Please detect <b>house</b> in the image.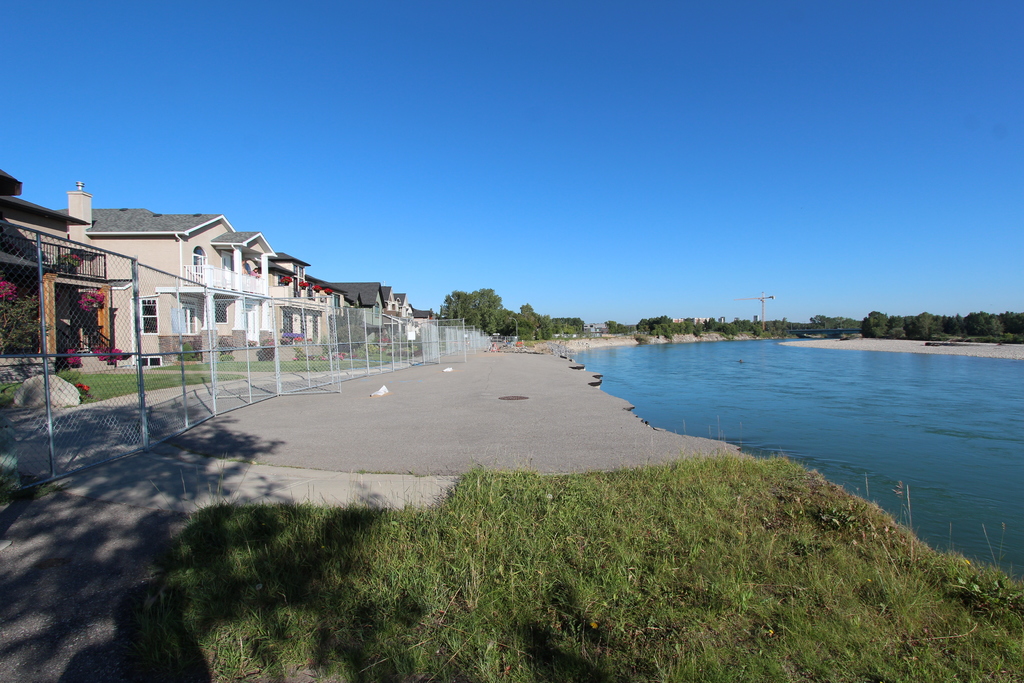
312/280/400/344.
